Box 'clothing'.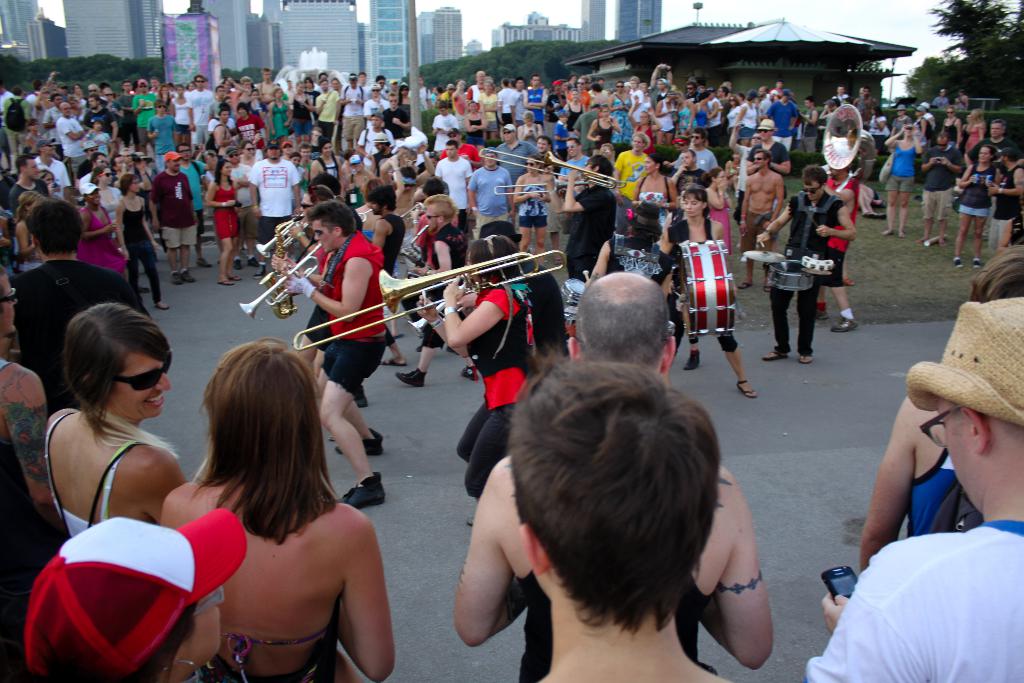
x1=960, y1=122, x2=982, y2=148.
